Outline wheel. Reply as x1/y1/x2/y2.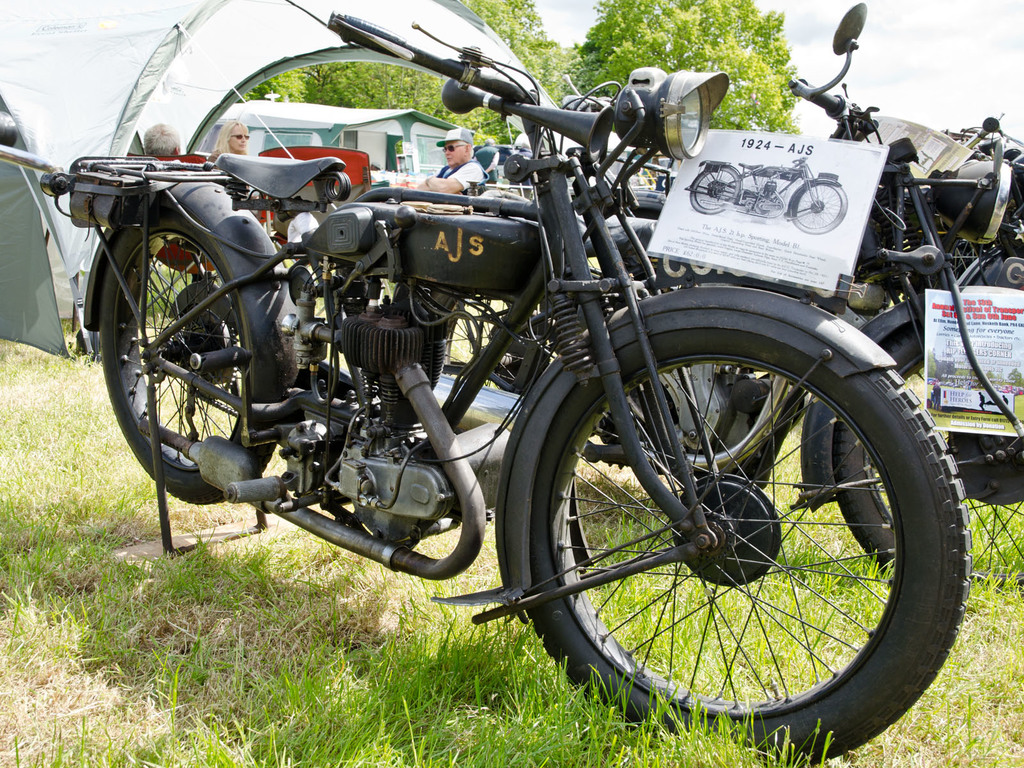
790/173/849/236.
